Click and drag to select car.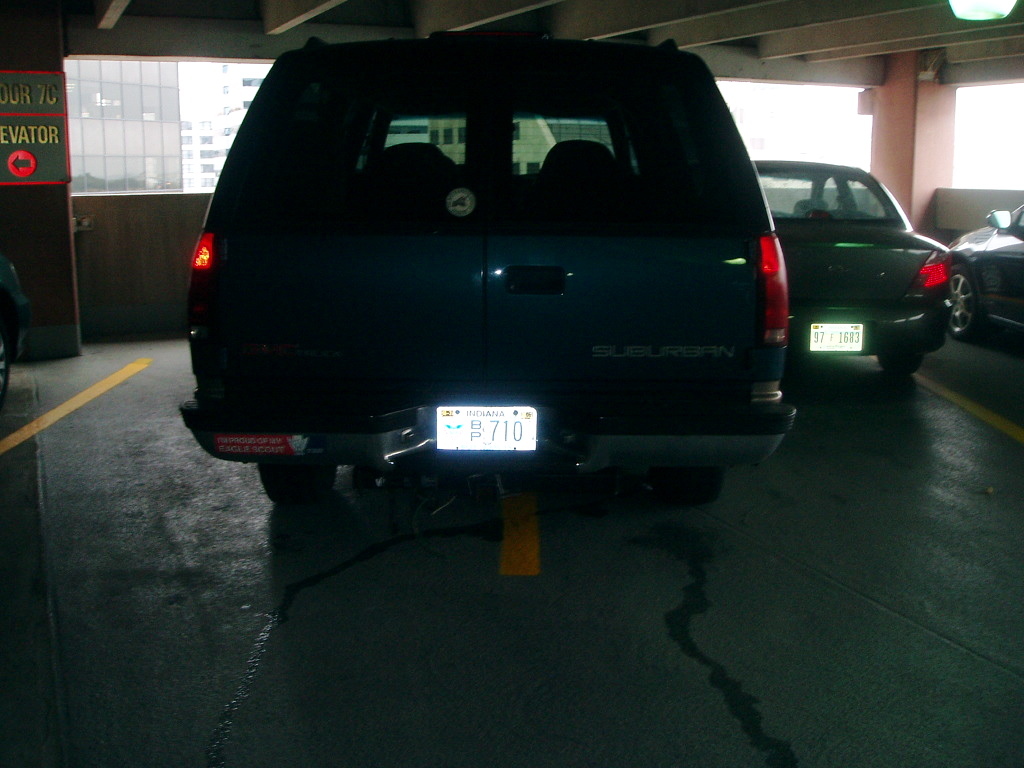
Selection: [left=729, top=147, right=992, bottom=399].
